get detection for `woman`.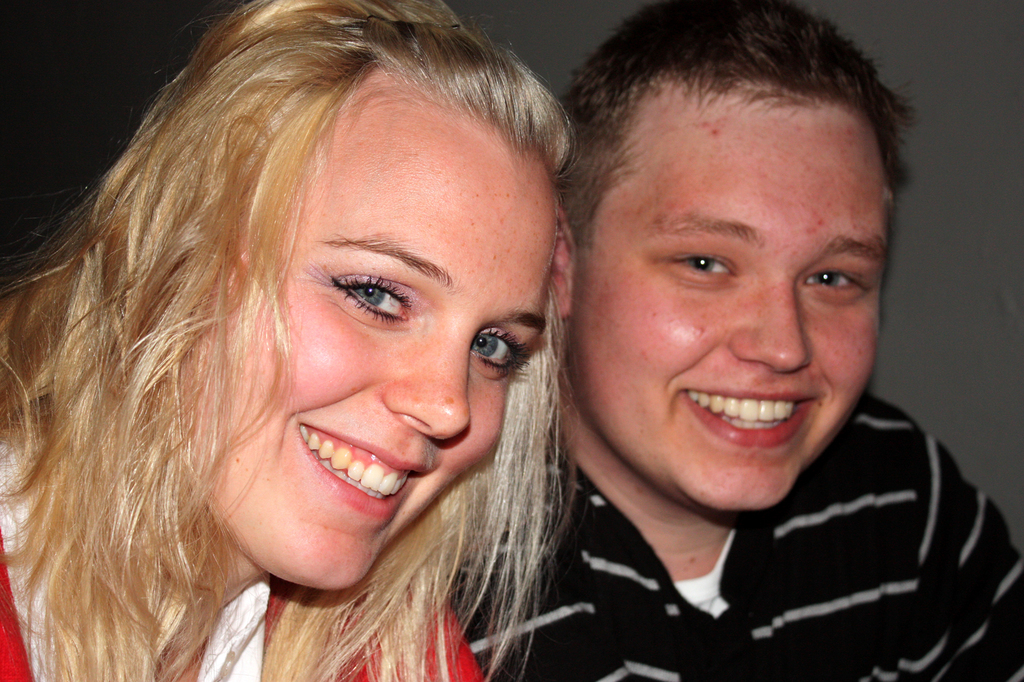
Detection: BBox(0, 1, 579, 681).
